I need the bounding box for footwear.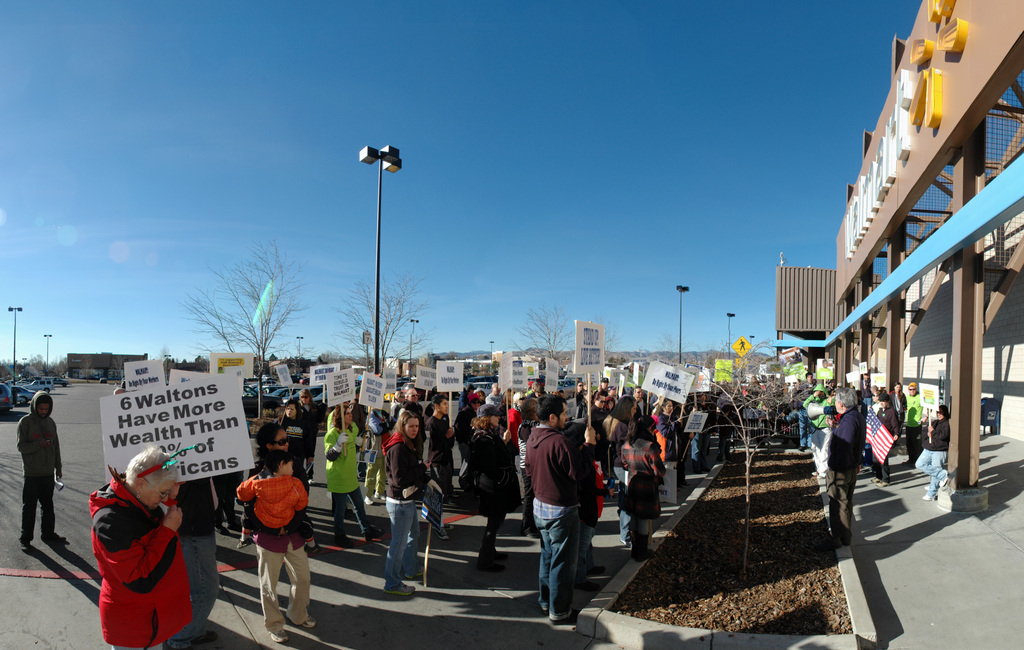
Here it is: region(922, 494, 937, 501).
